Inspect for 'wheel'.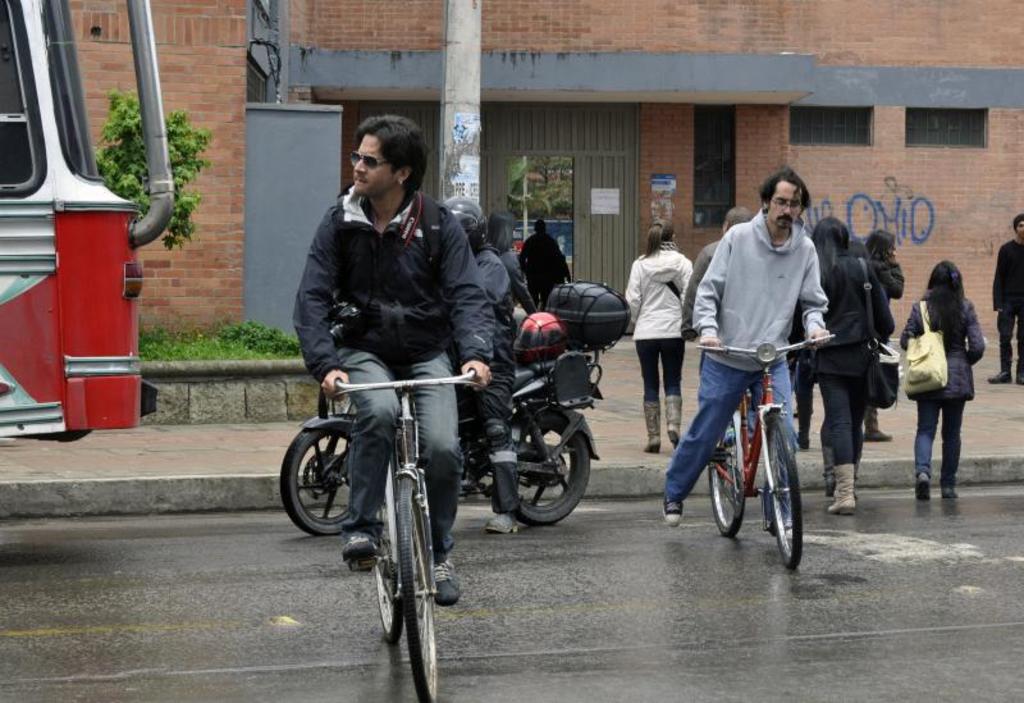
Inspection: 763/420/806/578.
